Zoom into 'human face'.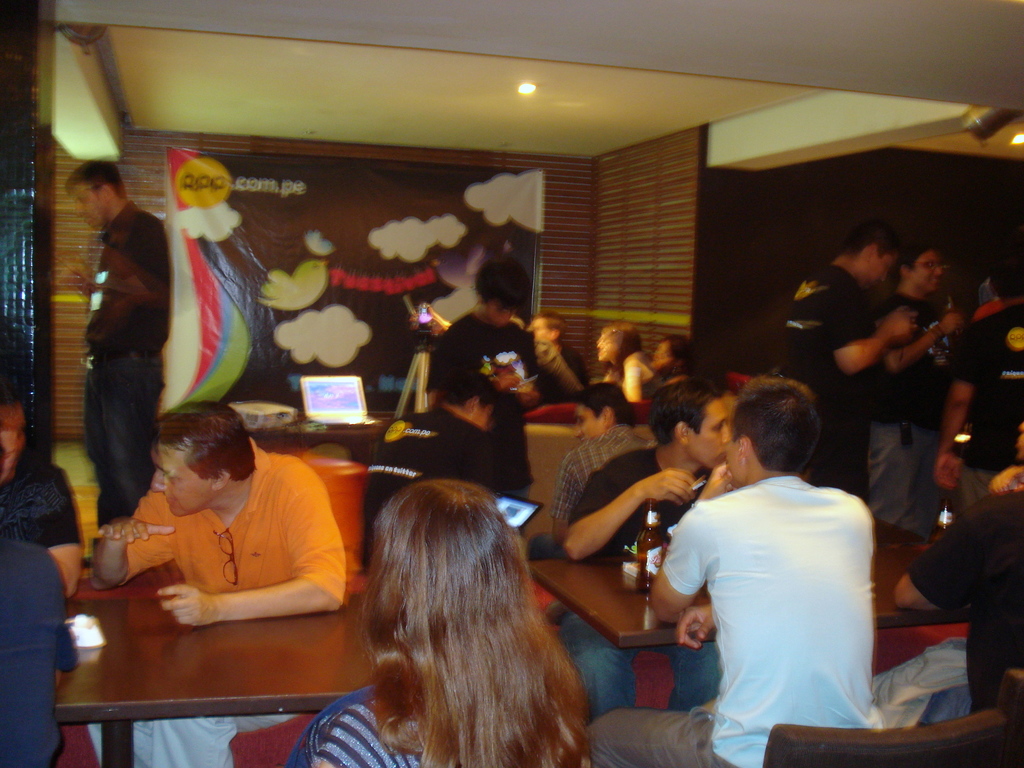
Zoom target: locate(79, 189, 97, 220).
